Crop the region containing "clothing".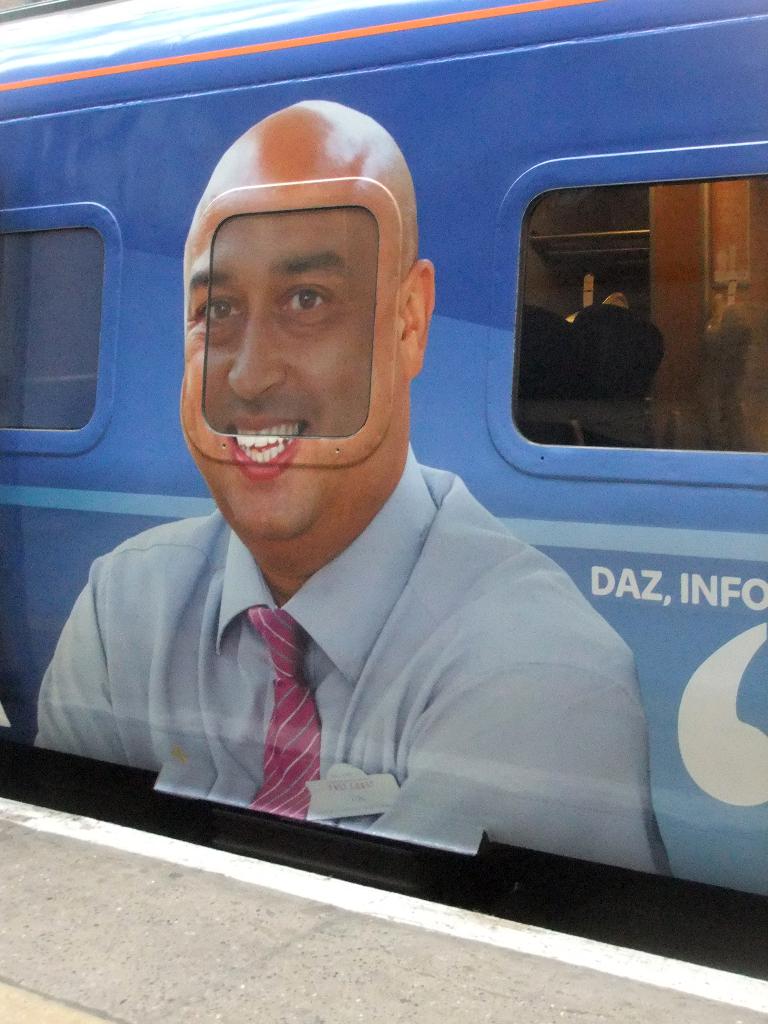
Crop region: l=42, t=451, r=658, b=846.
